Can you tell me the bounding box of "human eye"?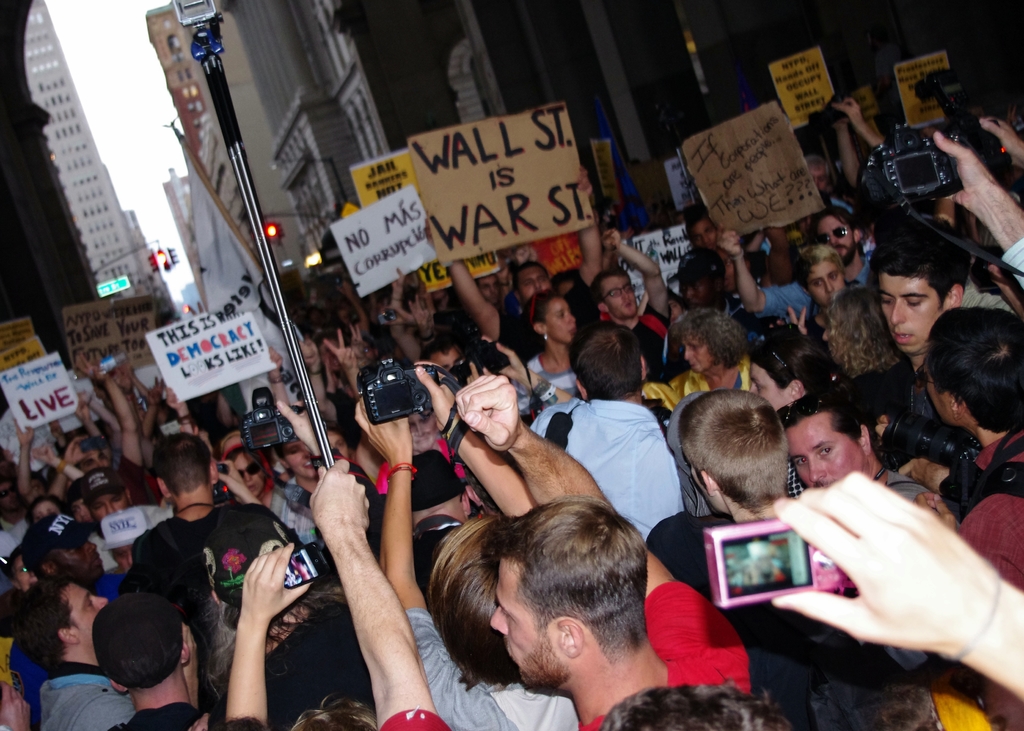
[x1=797, y1=459, x2=807, y2=470].
